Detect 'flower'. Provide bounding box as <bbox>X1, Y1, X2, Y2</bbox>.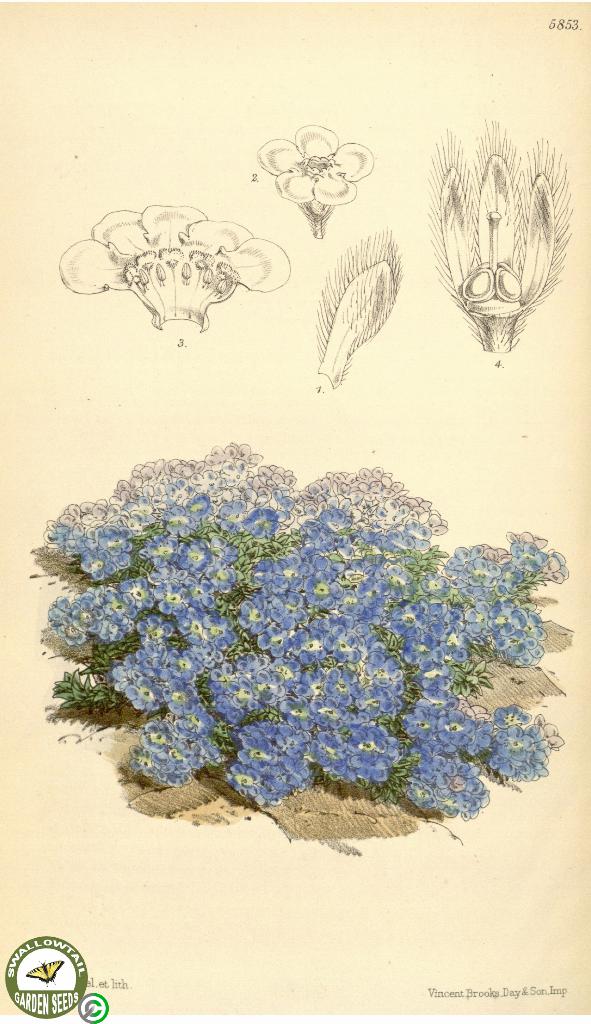
<bbox>27, 438, 573, 817</bbox>.
